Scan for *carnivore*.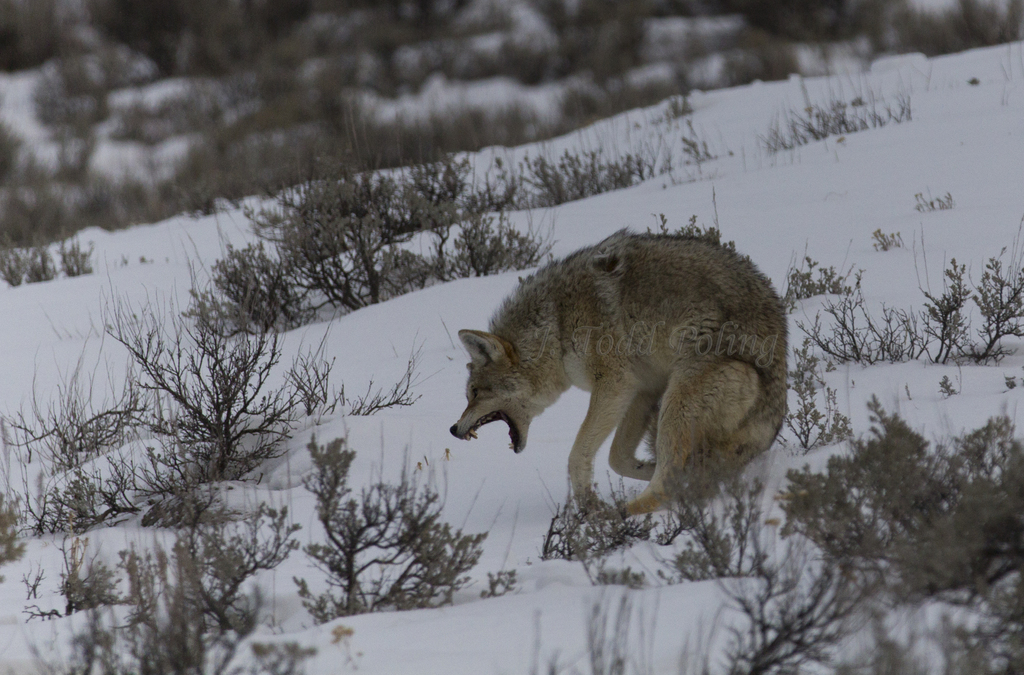
Scan result: (x1=460, y1=208, x2=783, y2=557).
